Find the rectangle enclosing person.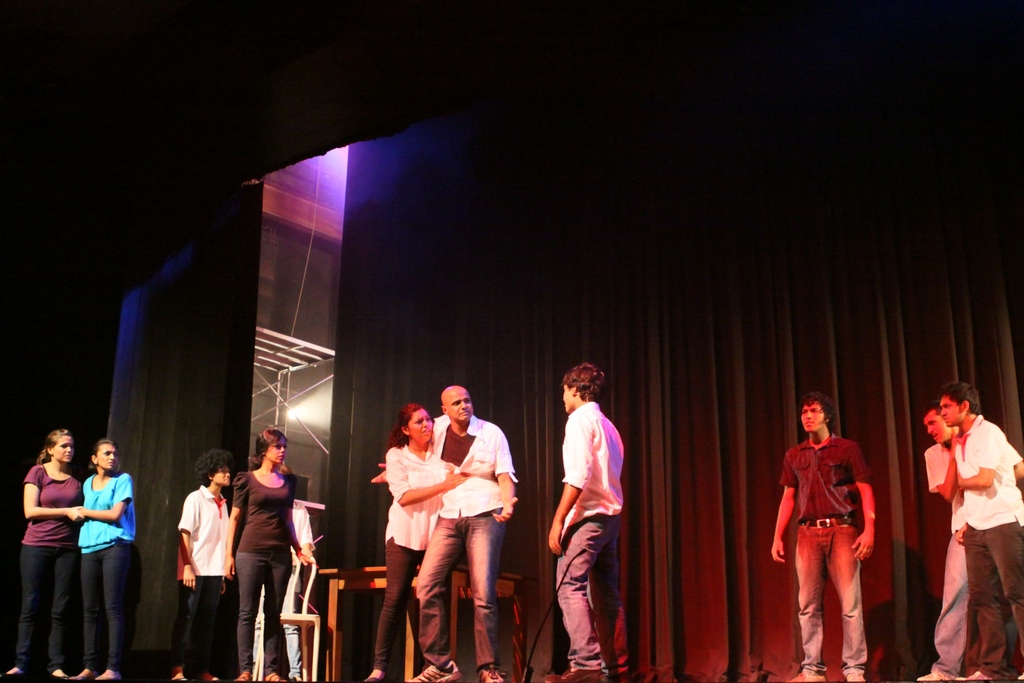
pyautogui.locateOnScreen(220, 431, 305, 682).
